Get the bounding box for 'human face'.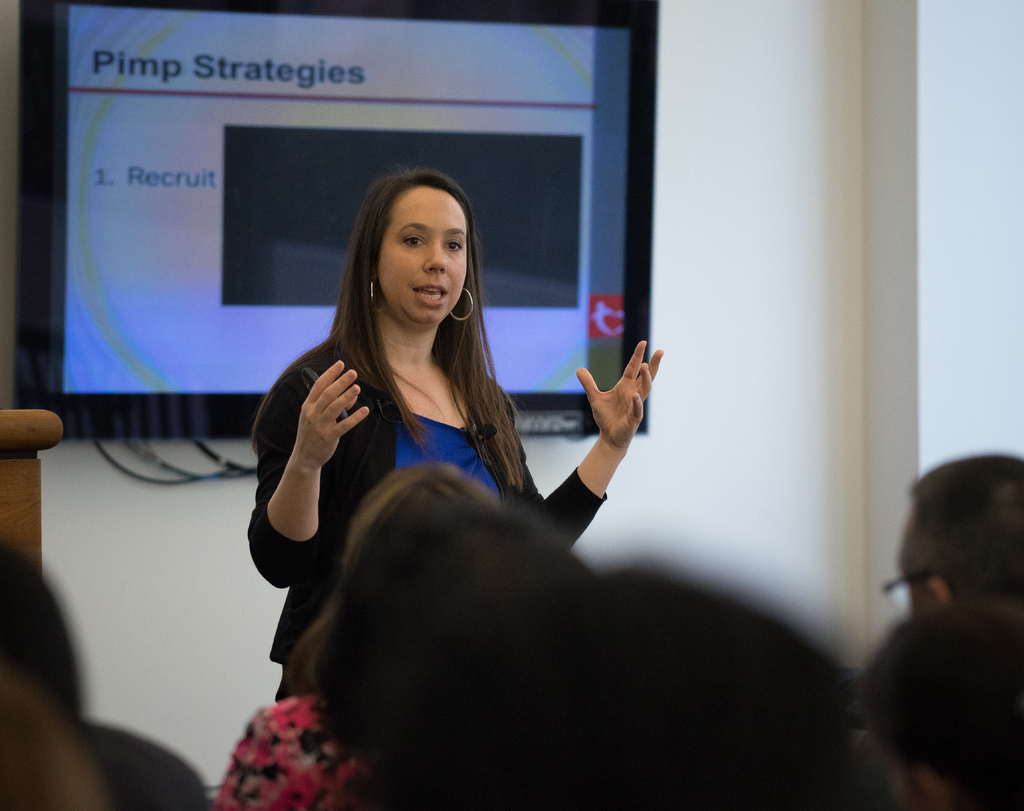
376 186 465 329.
